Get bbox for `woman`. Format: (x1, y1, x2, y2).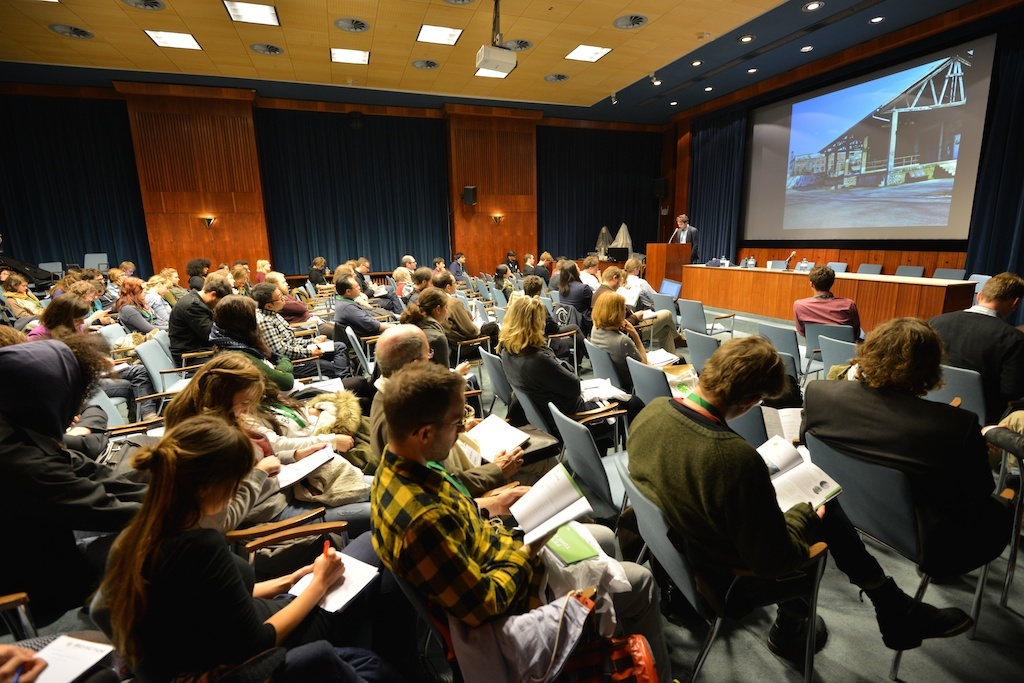
(65, 284, 108, 327).
